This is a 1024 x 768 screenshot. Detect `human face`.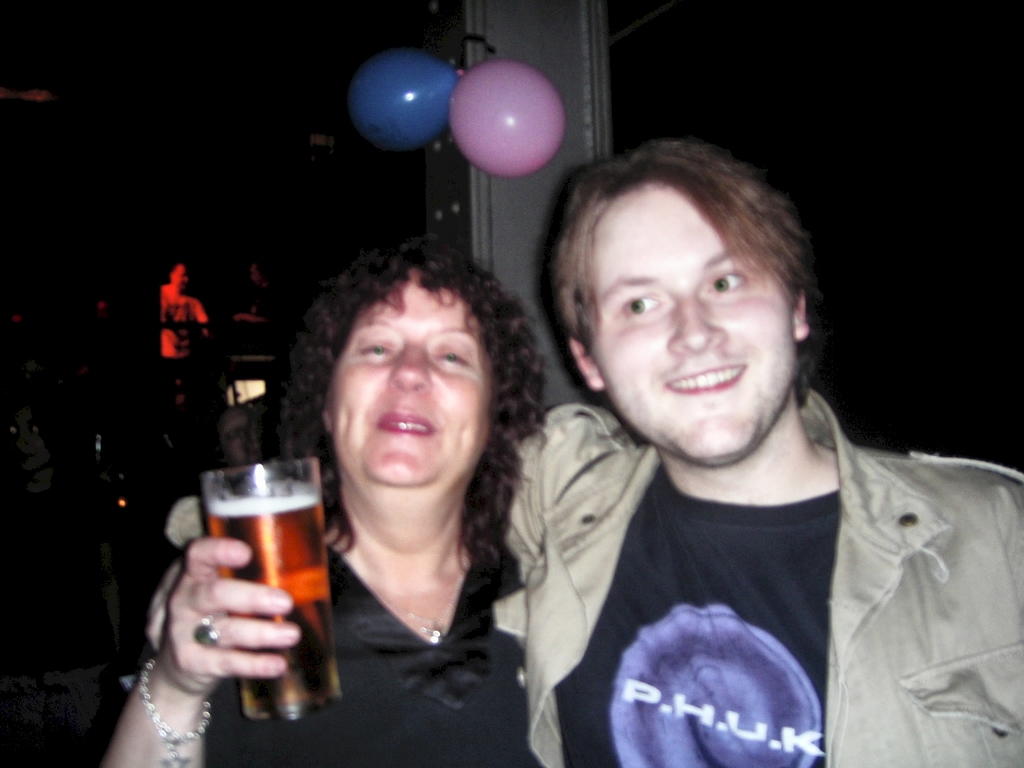
region(591, 177, 797, 463).
